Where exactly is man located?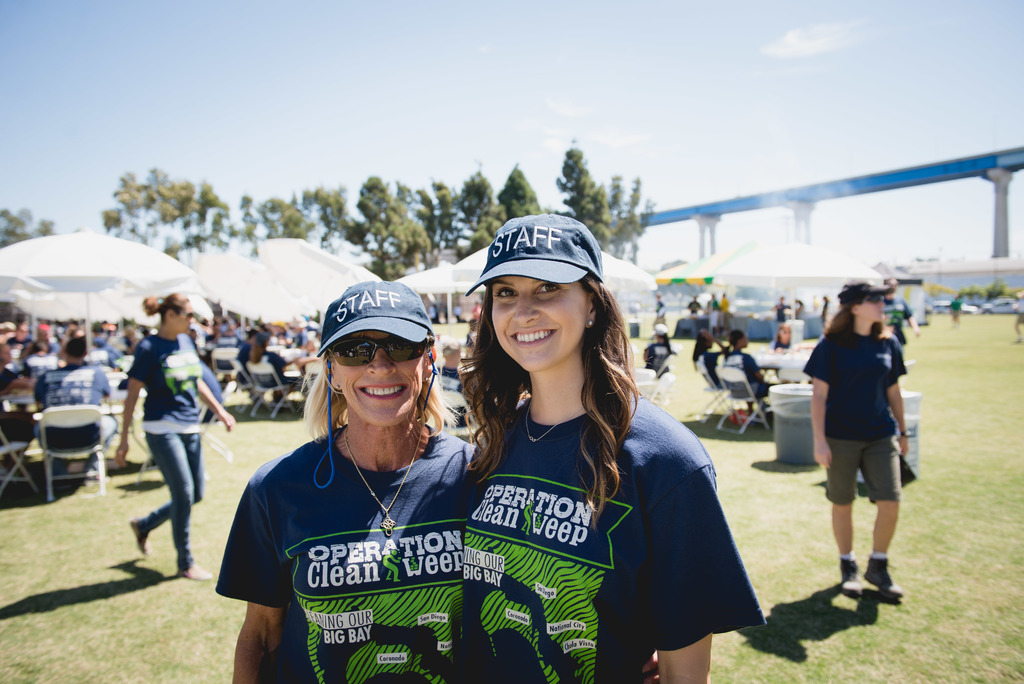
Its bounding box is x1=236, y1=330, x2=254, y2=385.
